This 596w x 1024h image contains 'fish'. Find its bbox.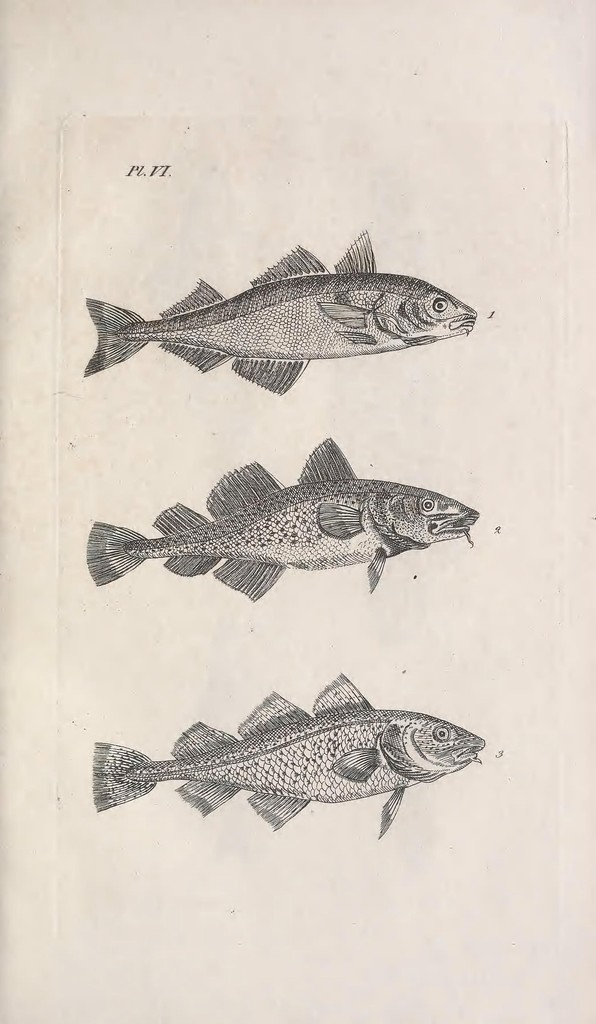
[x1=94, y1=672, x2=488, y2=840].
